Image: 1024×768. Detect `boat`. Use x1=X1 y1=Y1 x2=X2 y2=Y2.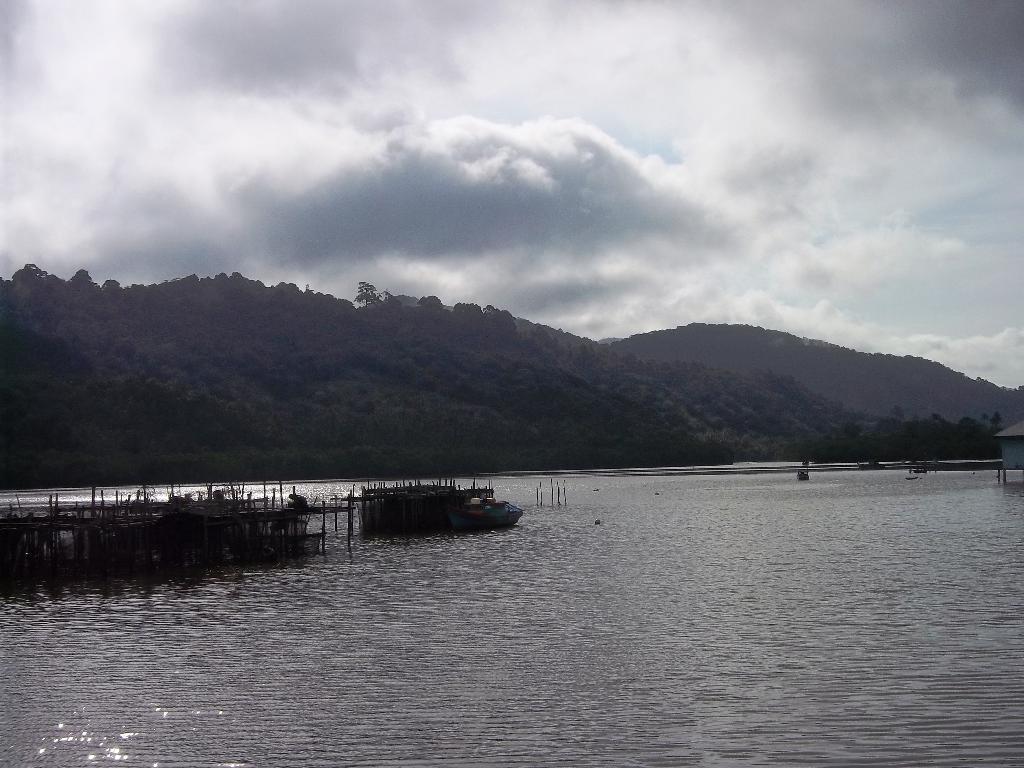
x1=796 y1=467 x2=810 y2=486.
